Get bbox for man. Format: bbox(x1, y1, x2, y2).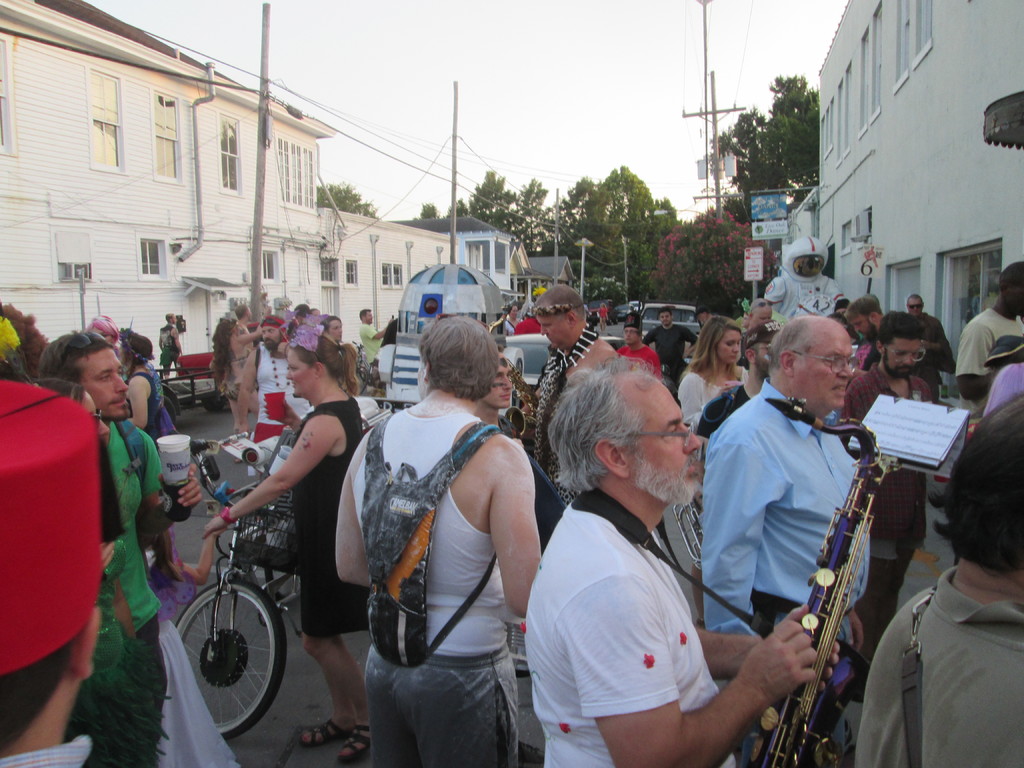
bbox(230, 319, 293, 445).
